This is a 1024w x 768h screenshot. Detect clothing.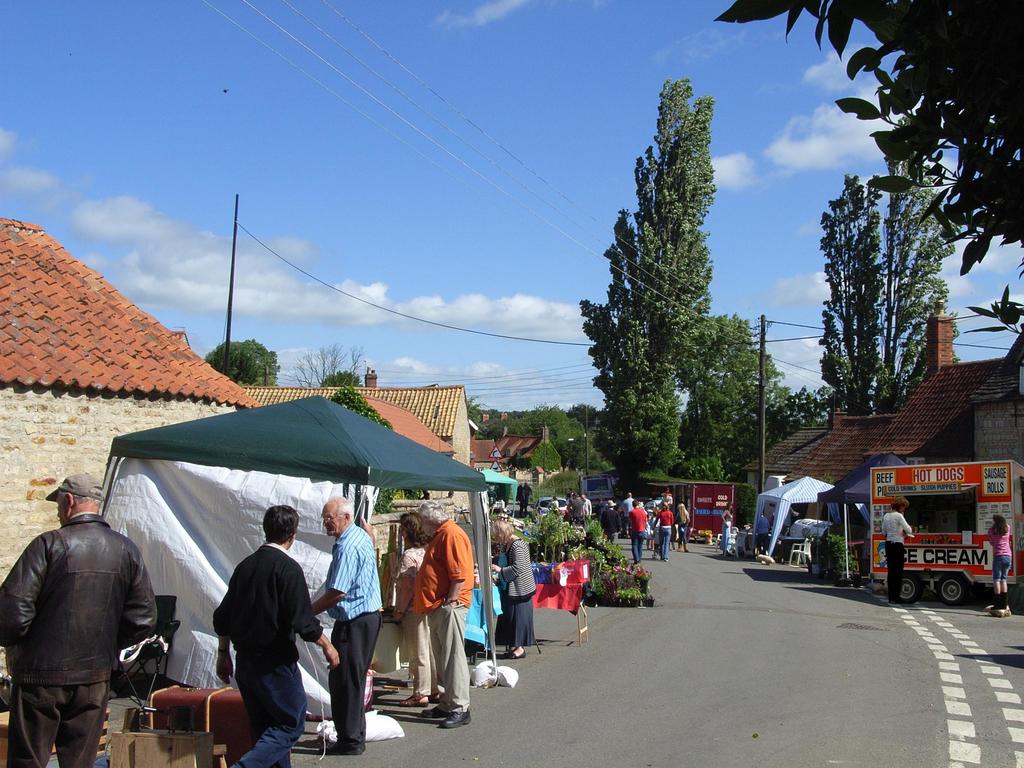
199 512 321 750.
